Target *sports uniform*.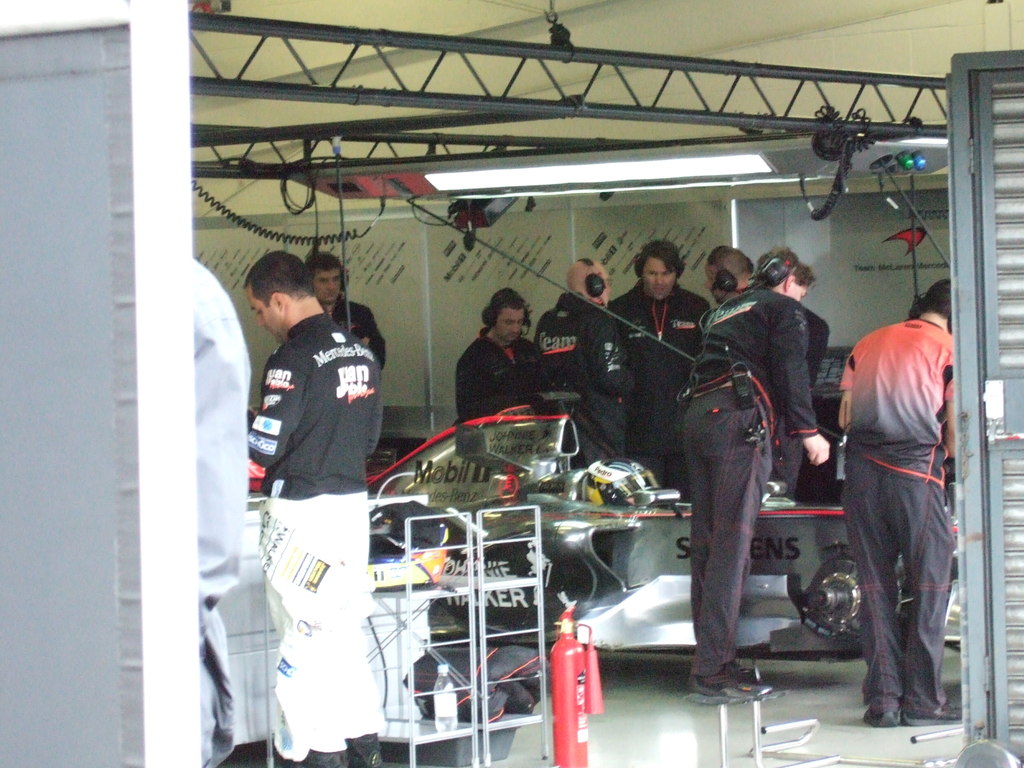
Target region: crop(320, 289, 381, 376).
